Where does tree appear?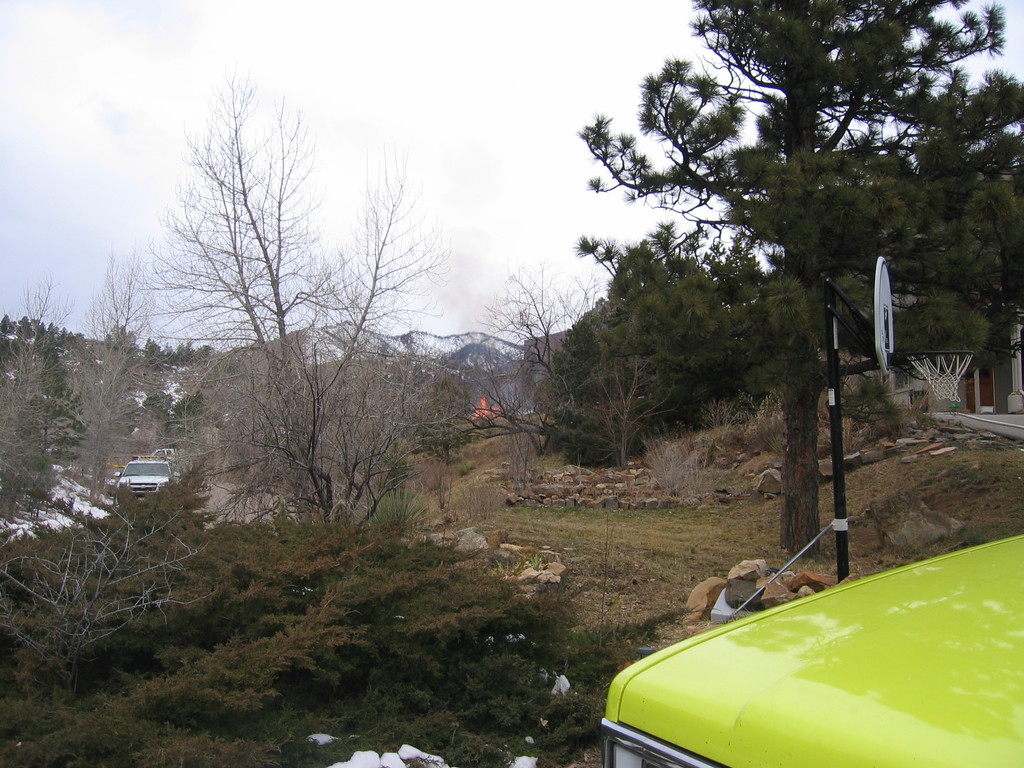
Appears at (452, 237, 669, 460).
